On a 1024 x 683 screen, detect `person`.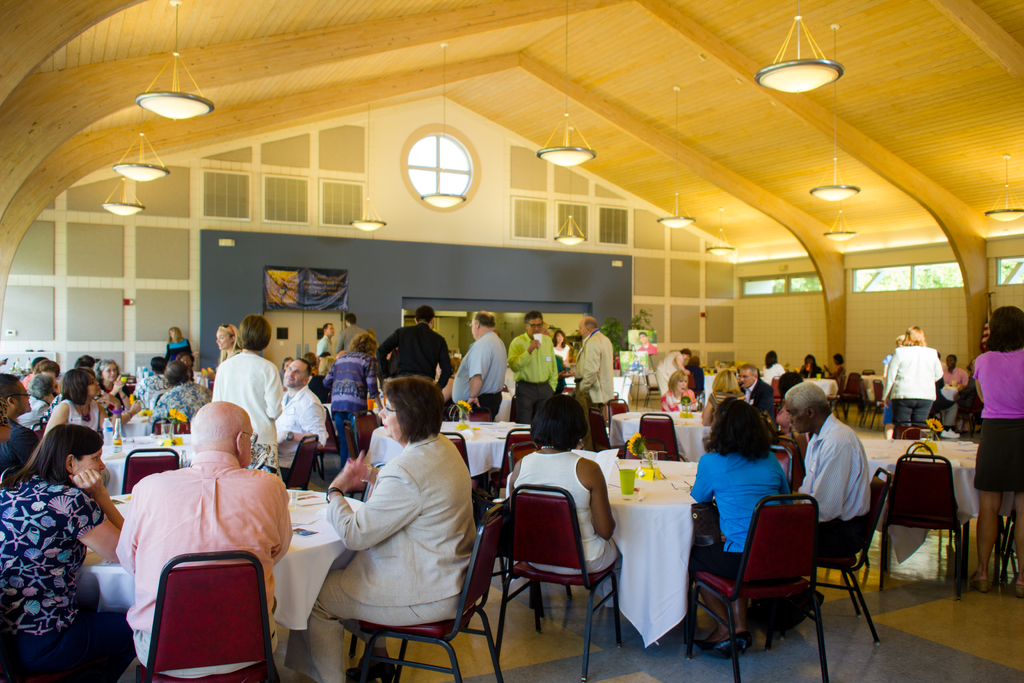
<region>134, 347, 175, 414</region>.
